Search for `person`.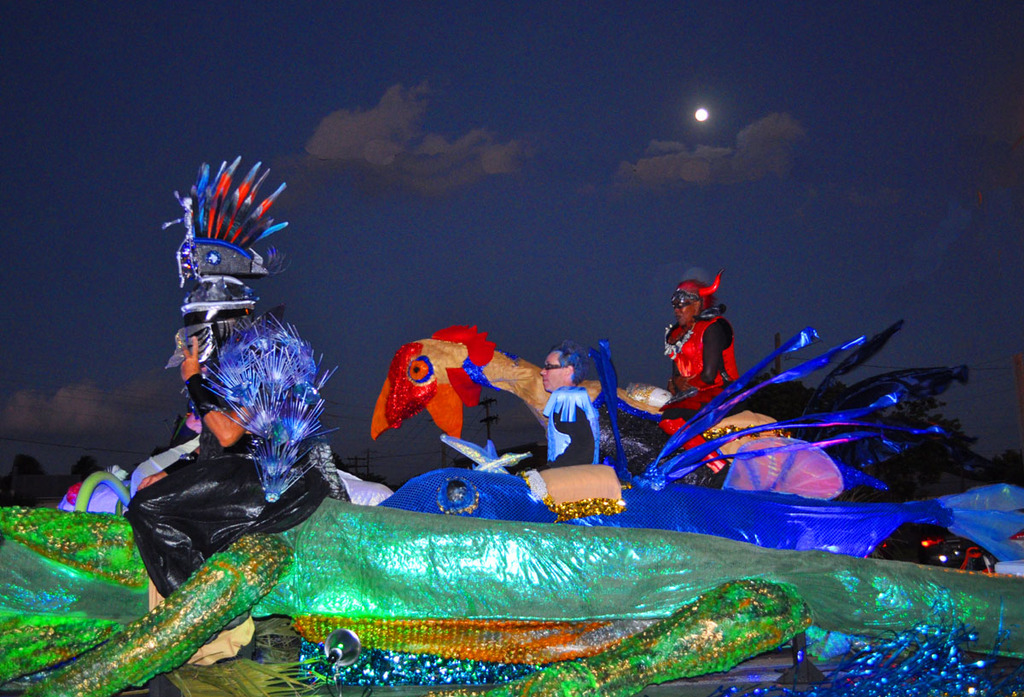
Found at 540 343 596 462.
